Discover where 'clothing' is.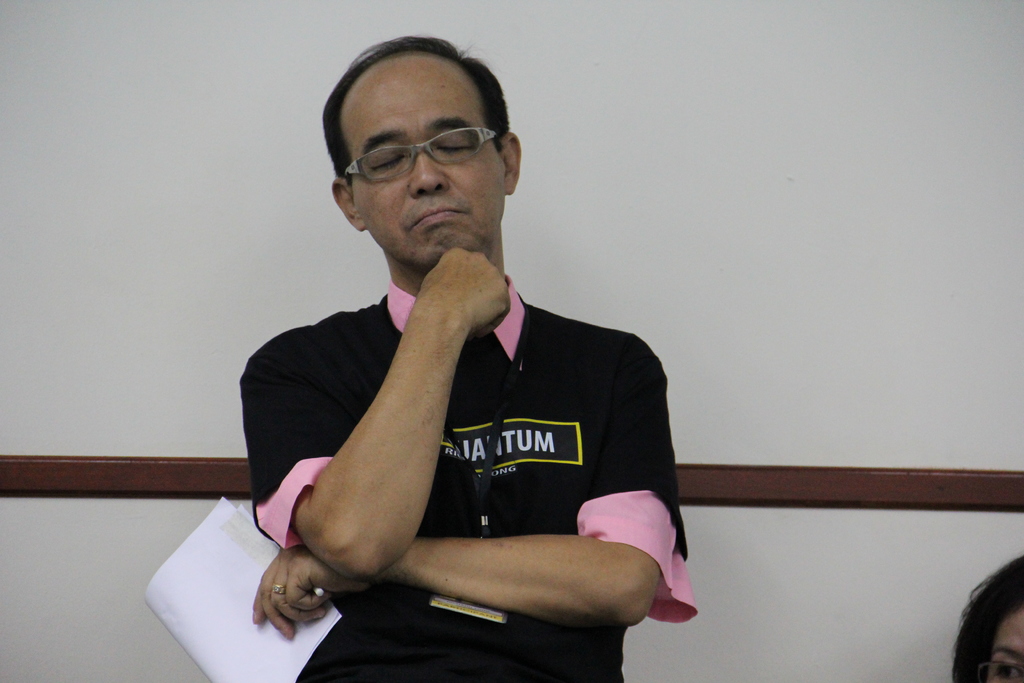
Discovered at left=271, top=259, right=686, bottom=643.
